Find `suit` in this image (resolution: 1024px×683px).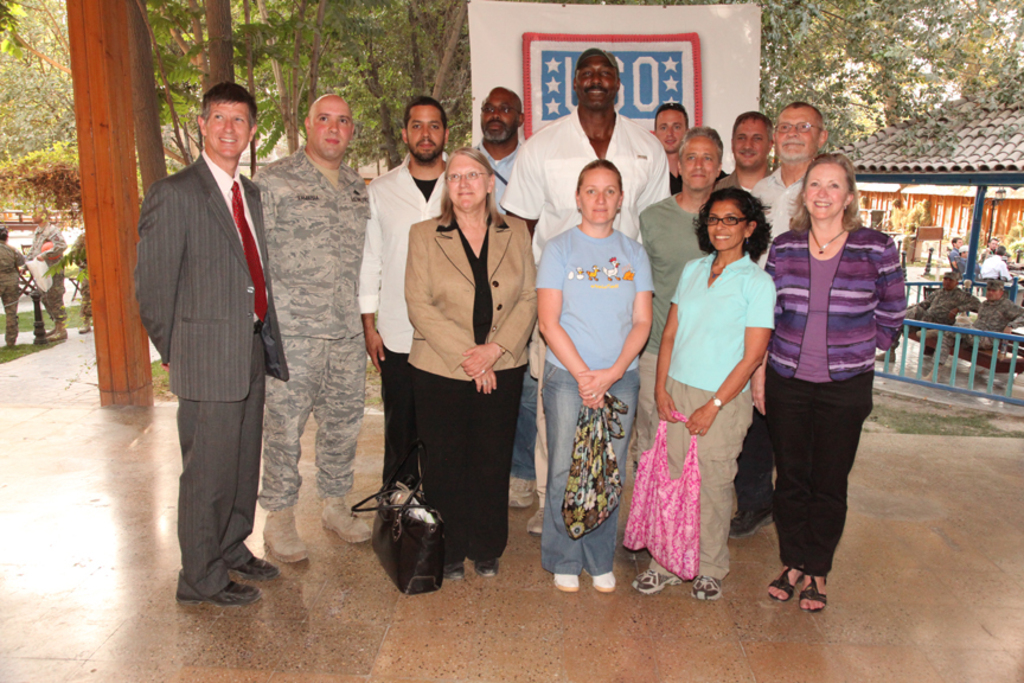
<bbox>141, 170, 277, 600</bbox>.
